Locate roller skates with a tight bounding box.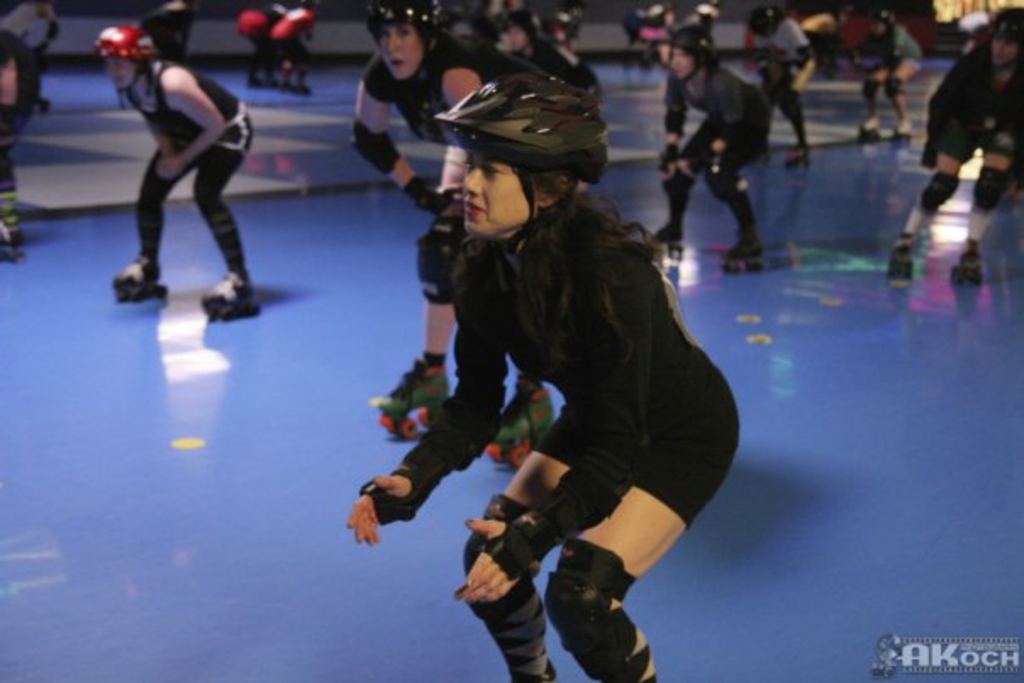
select_region(853, 112, 883, 144).
